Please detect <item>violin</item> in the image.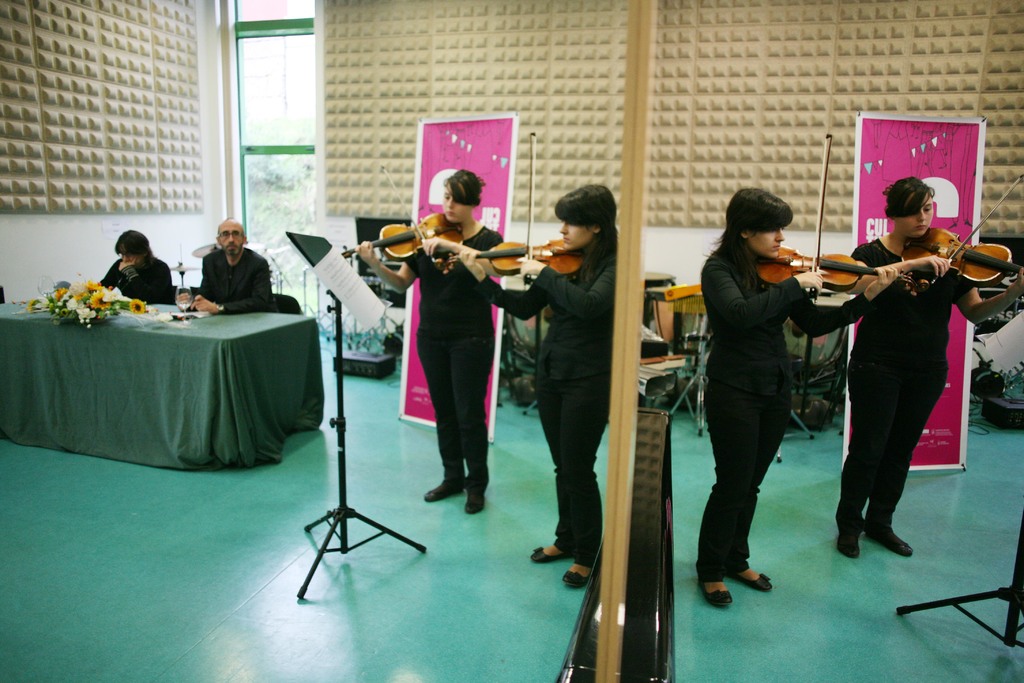
<region>465, 128, 578, 295</region>.
